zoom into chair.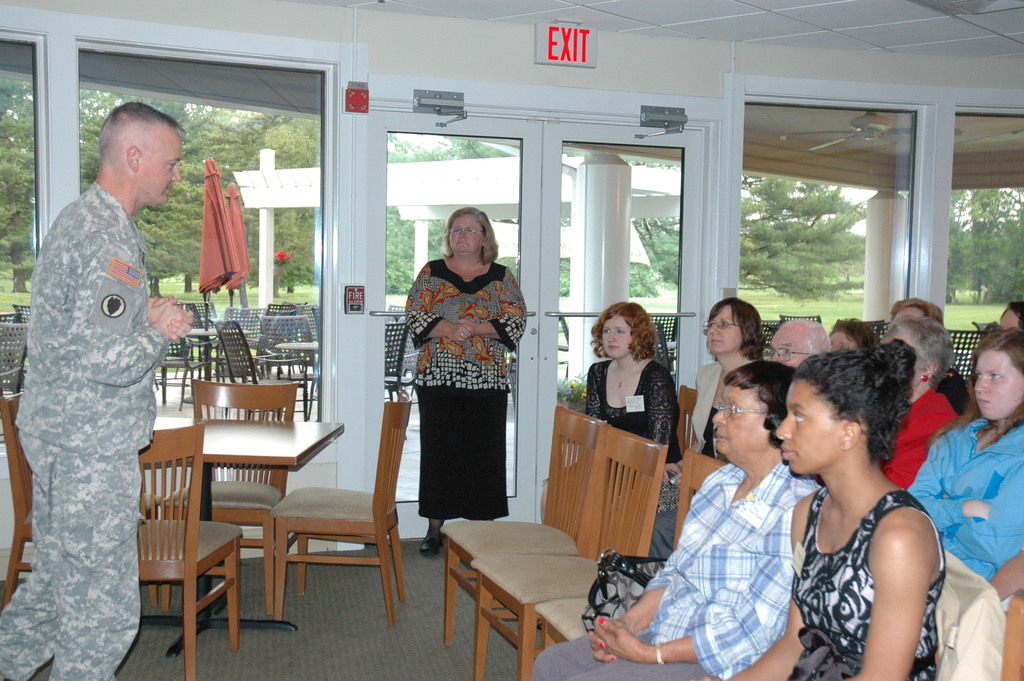
Zoom target: x1=776 y1=311 x2=821 y2=322.
